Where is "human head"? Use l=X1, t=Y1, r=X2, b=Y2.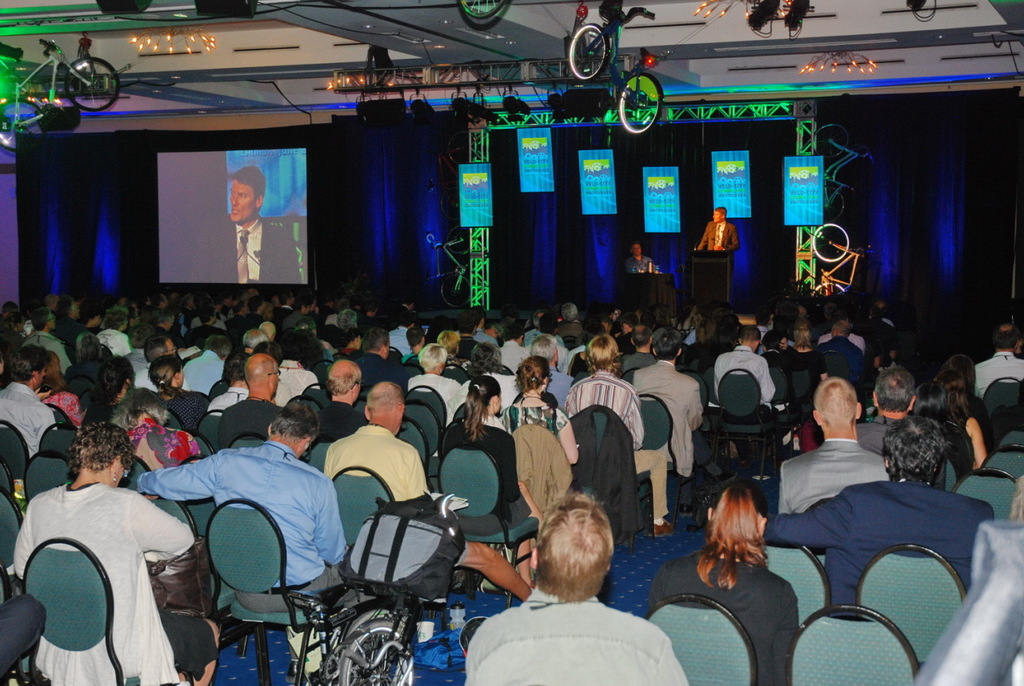
l=31, t=306, r=58, b=332.
